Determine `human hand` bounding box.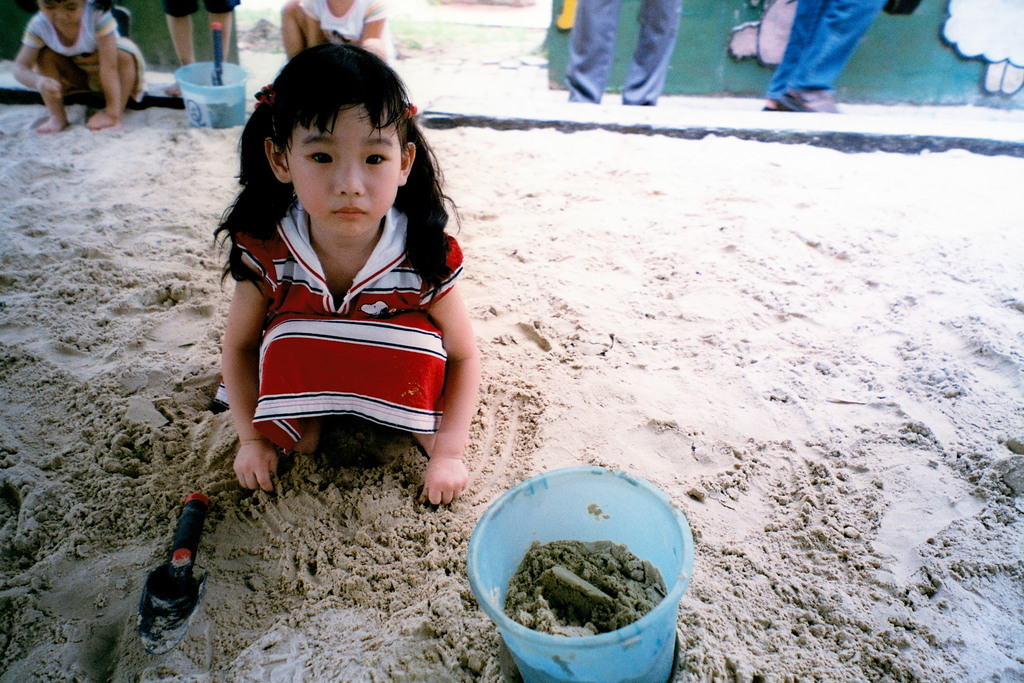
Determined: (left=419, top=454, right=470, bottom=508).
